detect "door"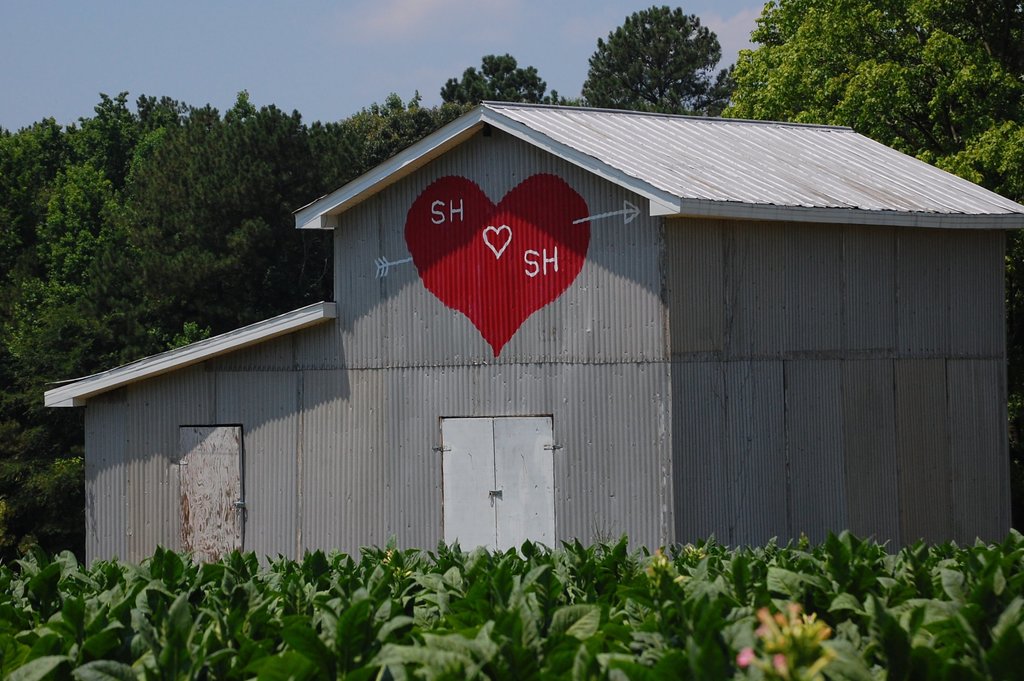
box=[446, 155, 948, 559]
